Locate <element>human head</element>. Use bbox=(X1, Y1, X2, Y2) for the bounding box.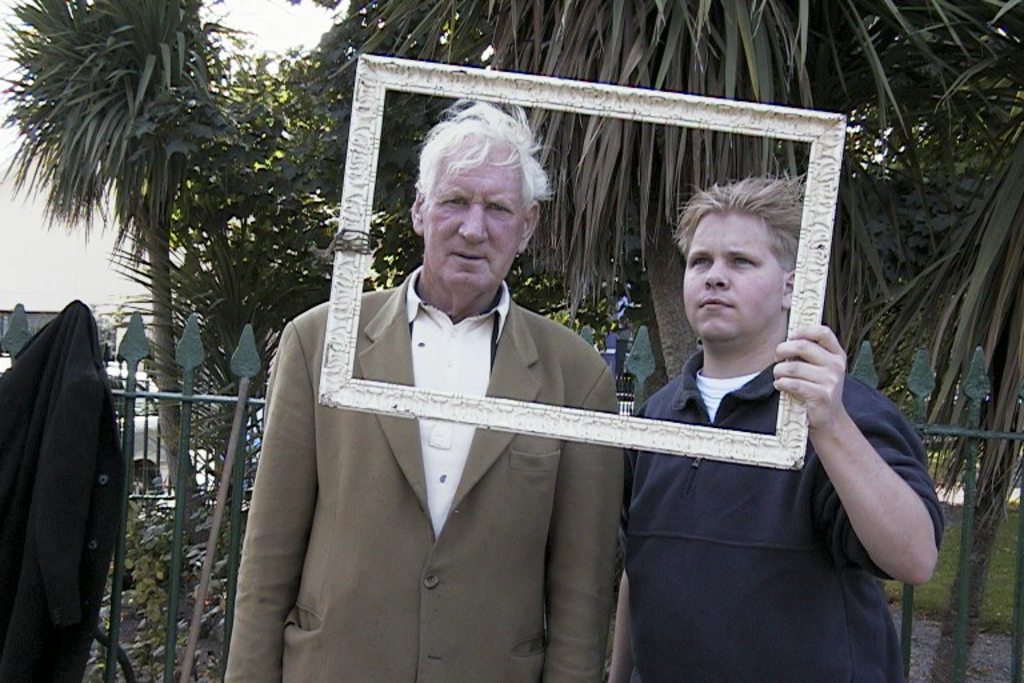
bbox=(680, 171, 796, 339).
